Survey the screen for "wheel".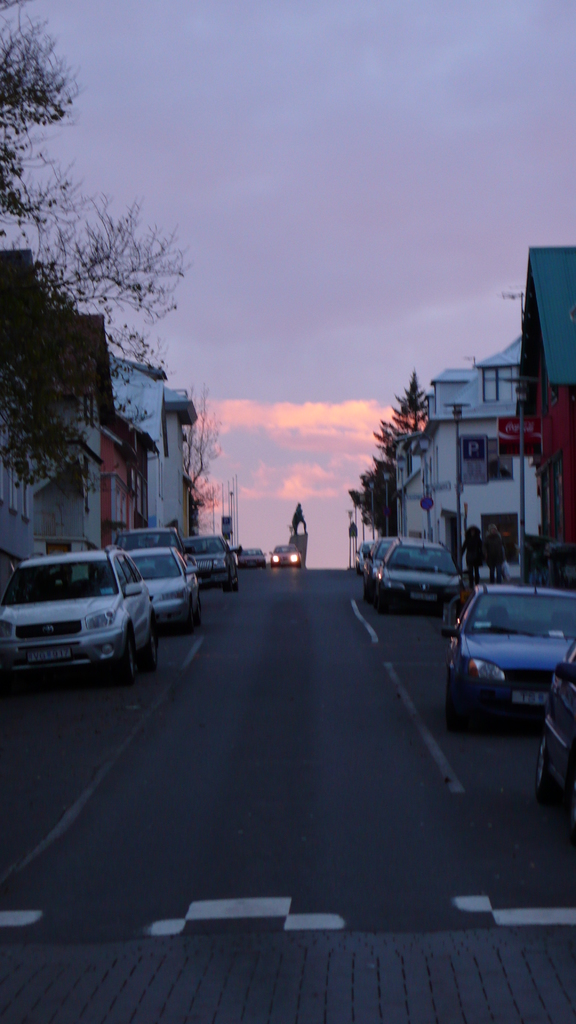
Survey found: {"x1": 441, "y1": 679, "x2": 473, "y2": 728}.
